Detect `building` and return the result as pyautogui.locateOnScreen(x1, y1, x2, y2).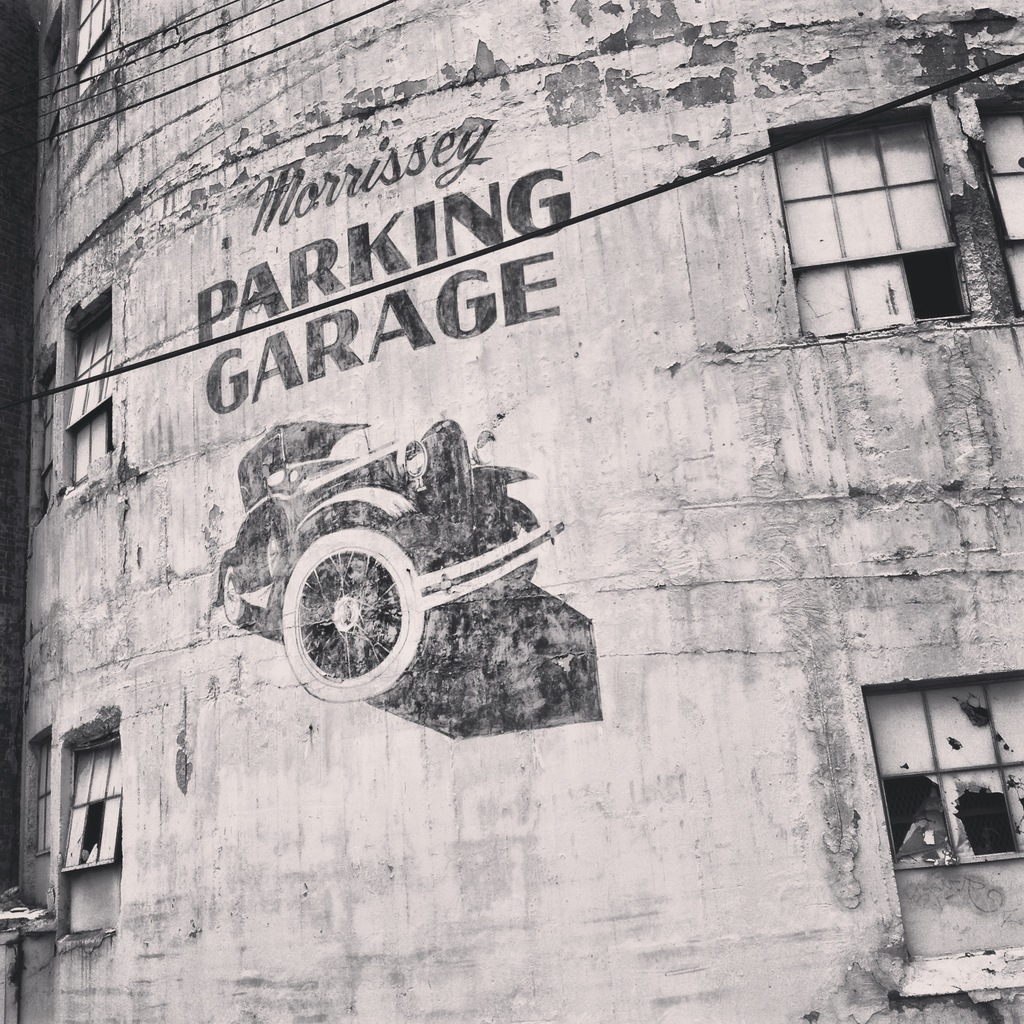
pyautogui.locateOnScreen(0, 0, 1023, 1023).
